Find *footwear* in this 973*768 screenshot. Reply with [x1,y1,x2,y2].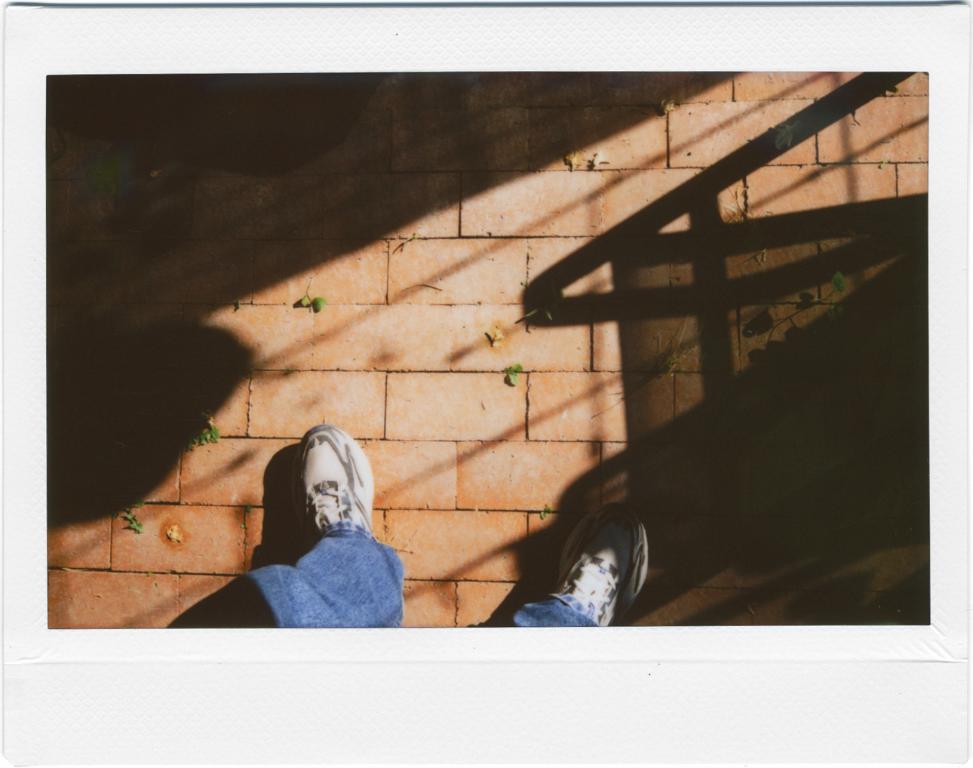
[289,423,376,541].
